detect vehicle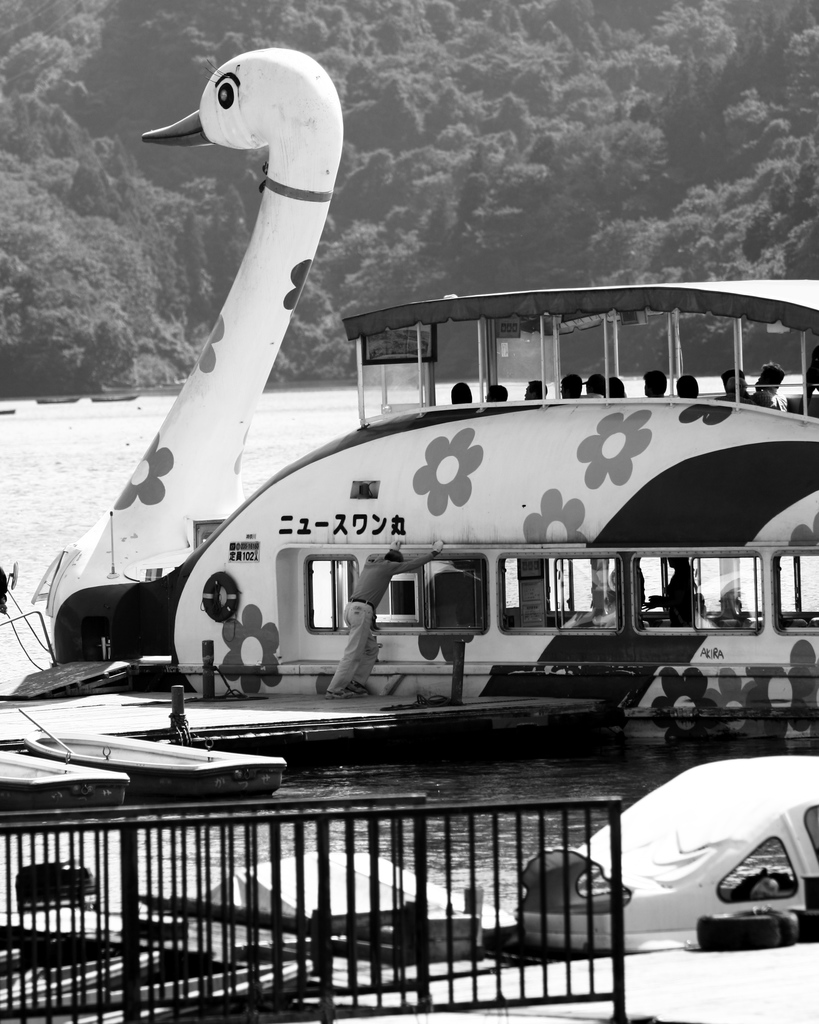
(x1=0, y1=46, x2=818, y2=749)
